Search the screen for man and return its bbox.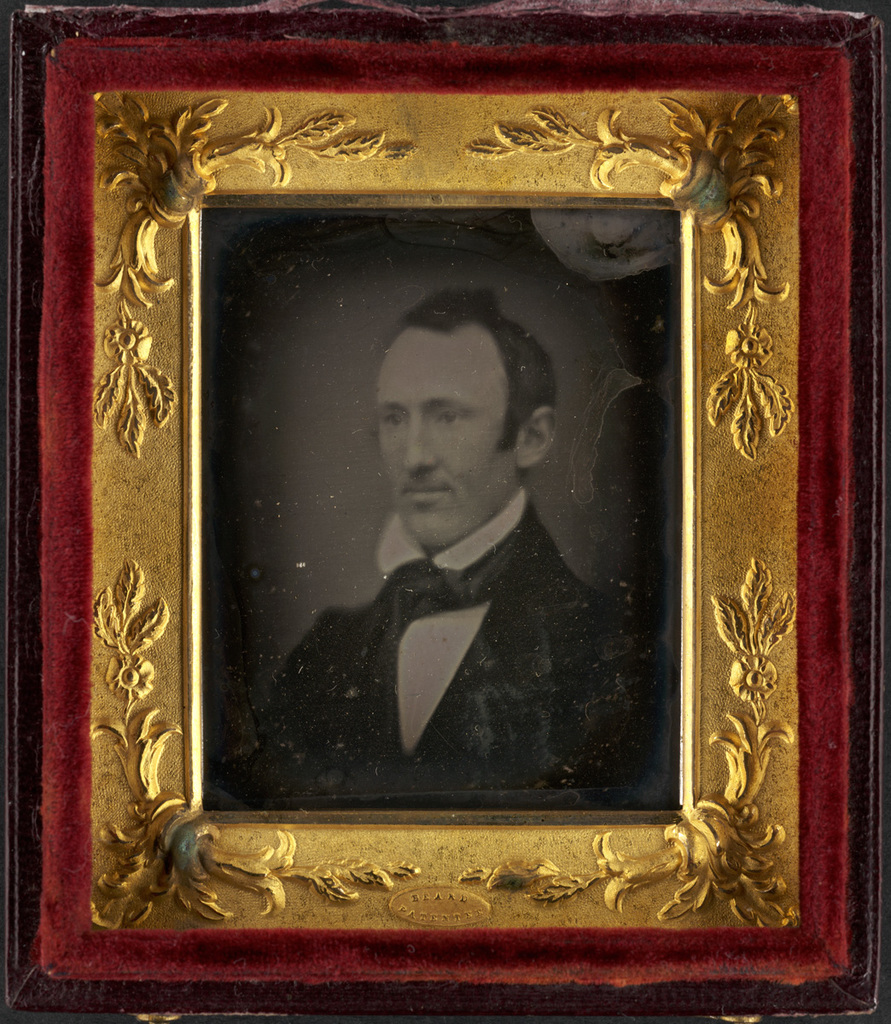
Found: bbox=[216, 279, 688, 808].
